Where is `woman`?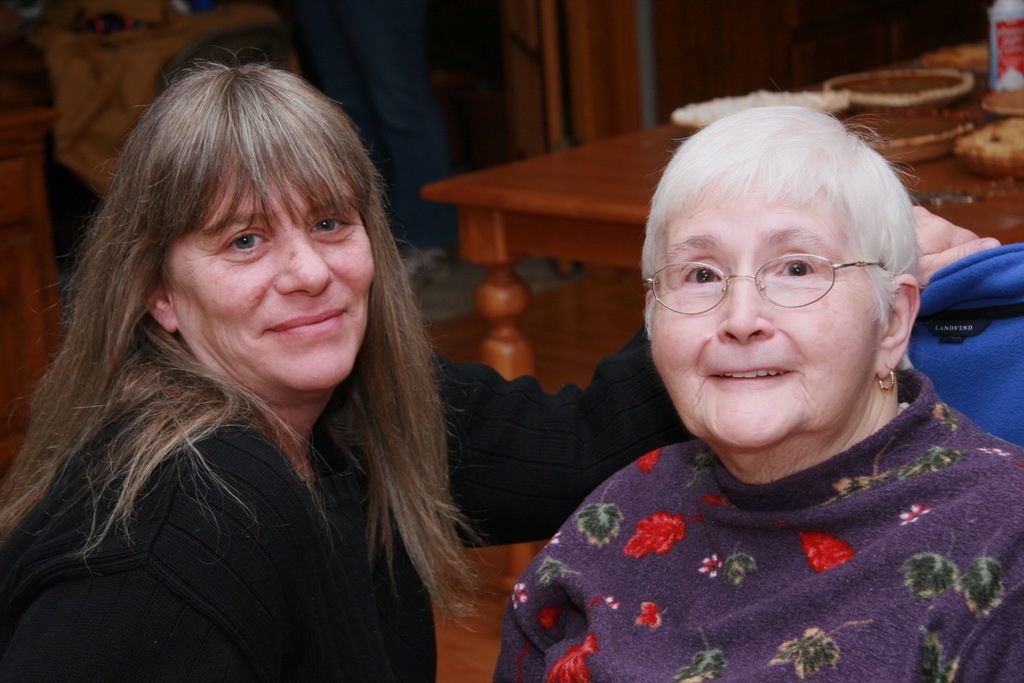
<bbox>491, 106, 1023, 682</bbox>.
